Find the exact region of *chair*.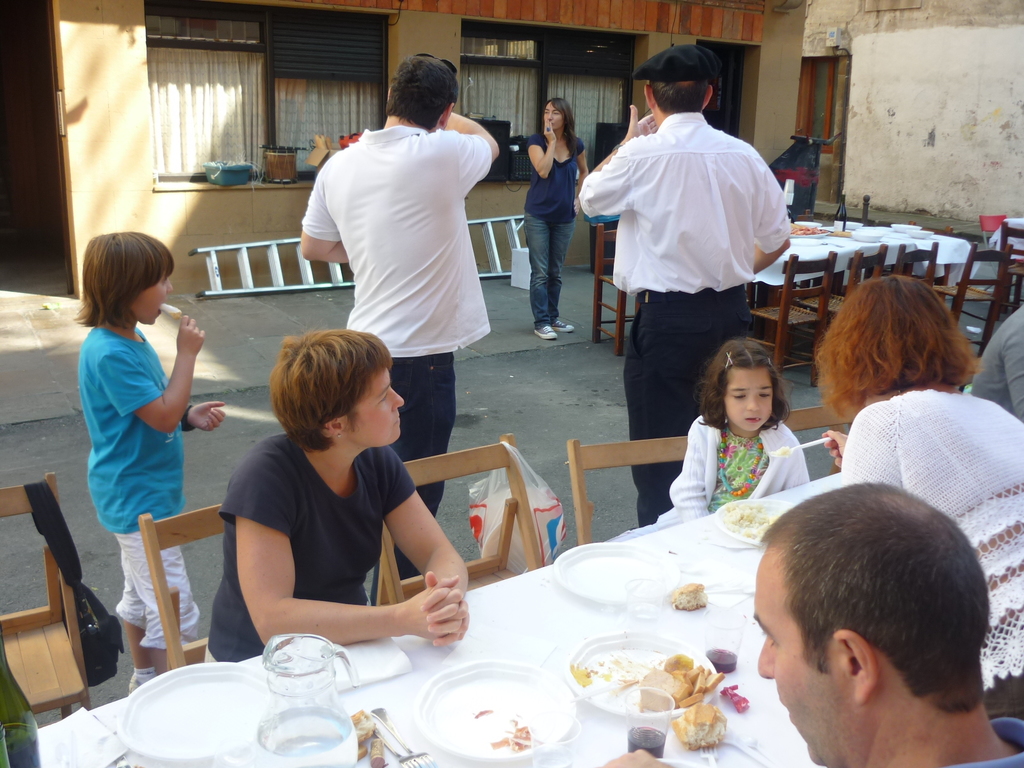
Exact region: select_region(876, 240, 941, 285).
